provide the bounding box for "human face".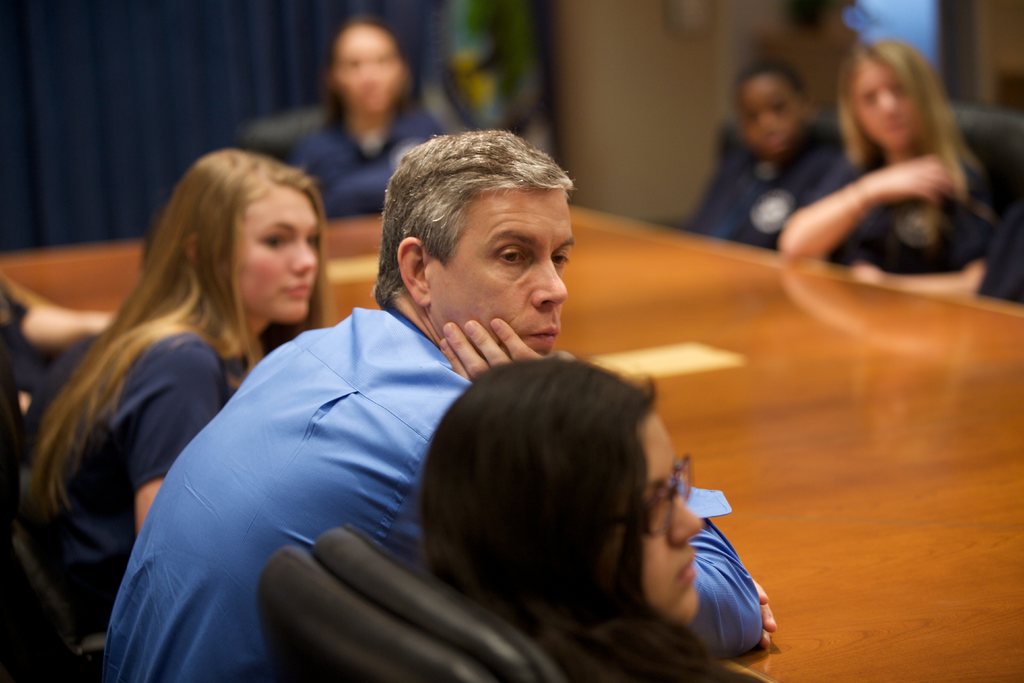
BBox(335, 17, 403, 115).
